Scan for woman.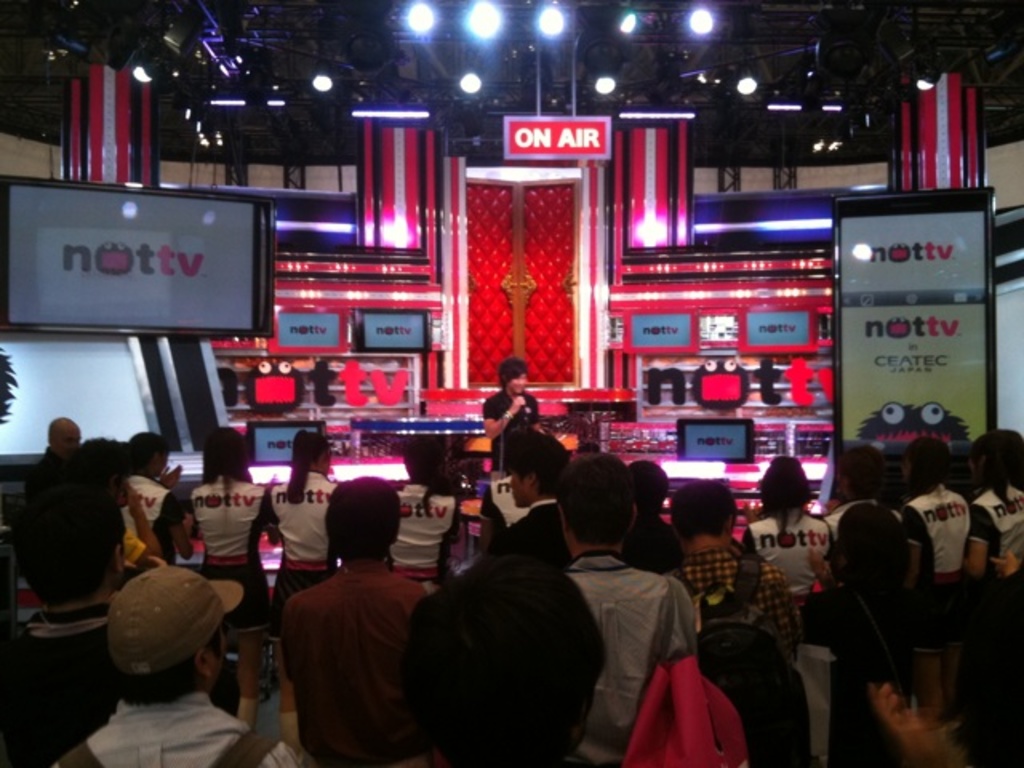
Scan result: [left=970, top=443, right=1022, bottom=587].
